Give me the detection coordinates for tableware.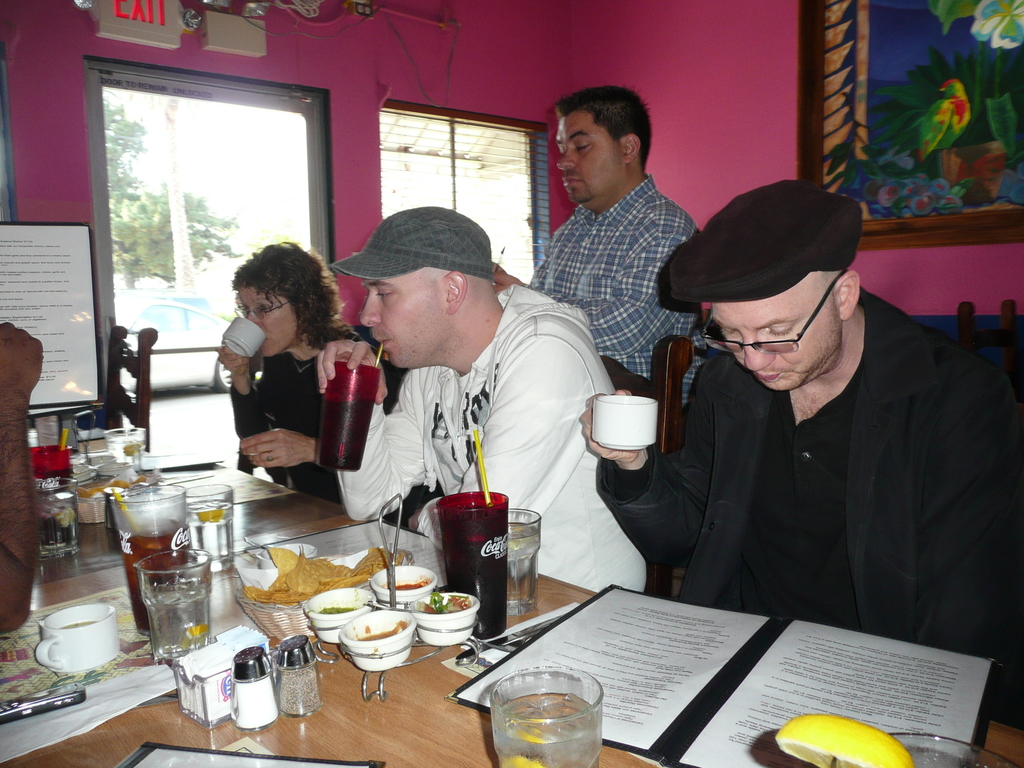
[left=310, top=357, right=380, bottom=470].
